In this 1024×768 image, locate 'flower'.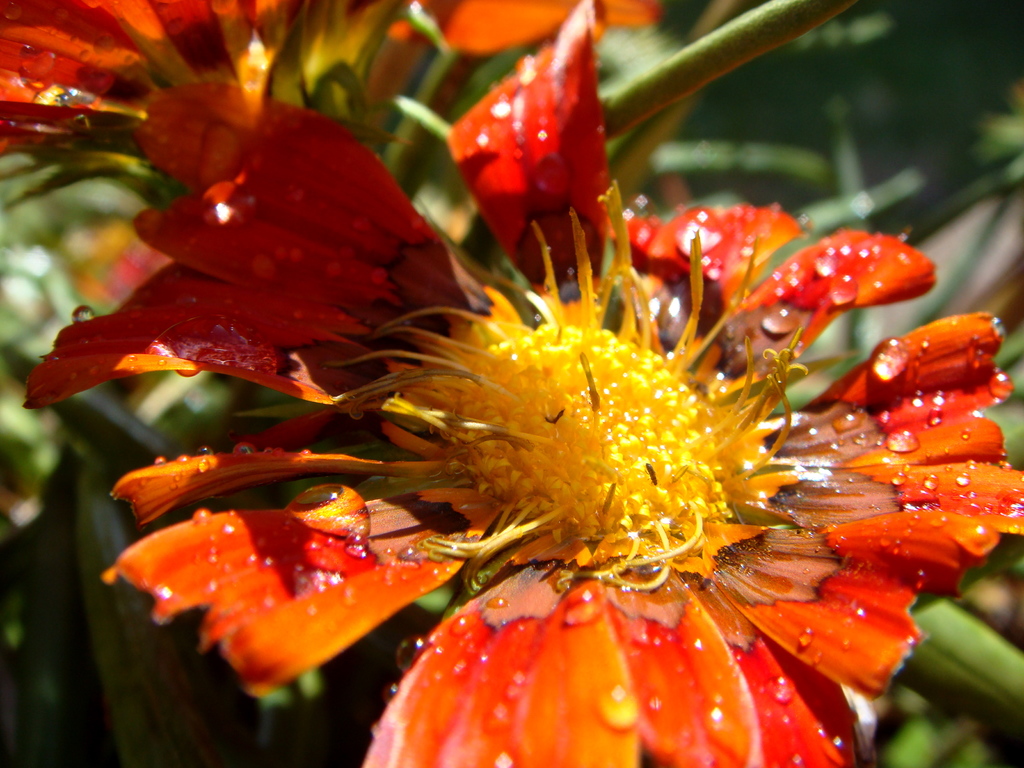
Bounding box: 58,104,962,725.
